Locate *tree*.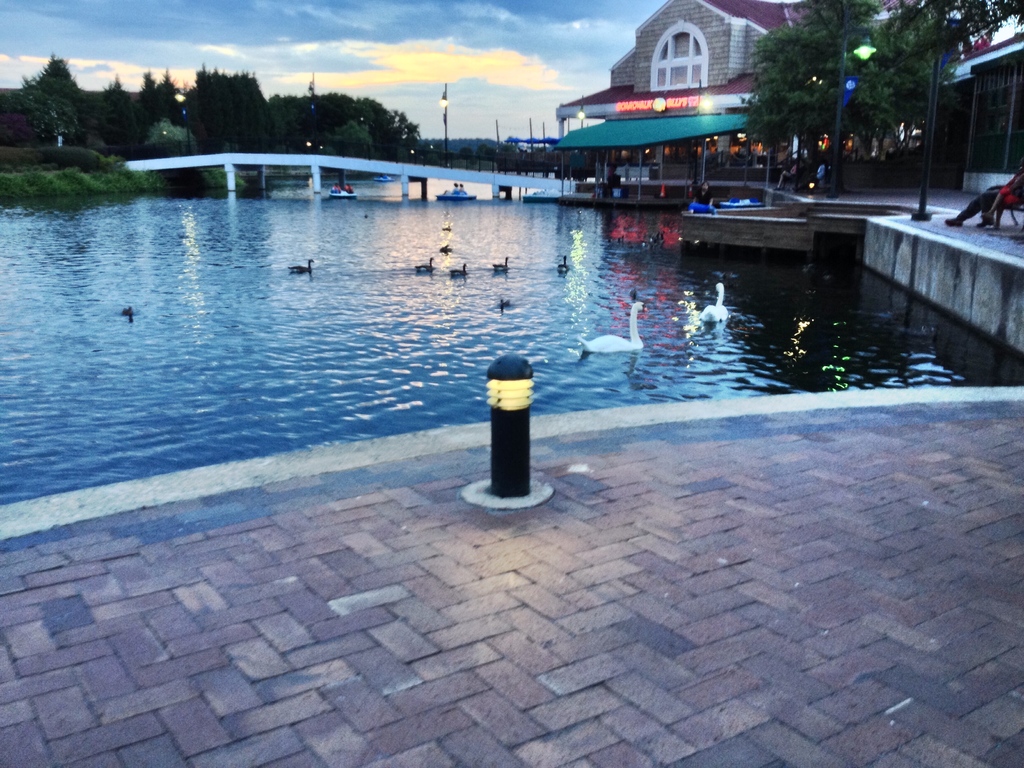
Bounding box: [874,0,1023,69].
